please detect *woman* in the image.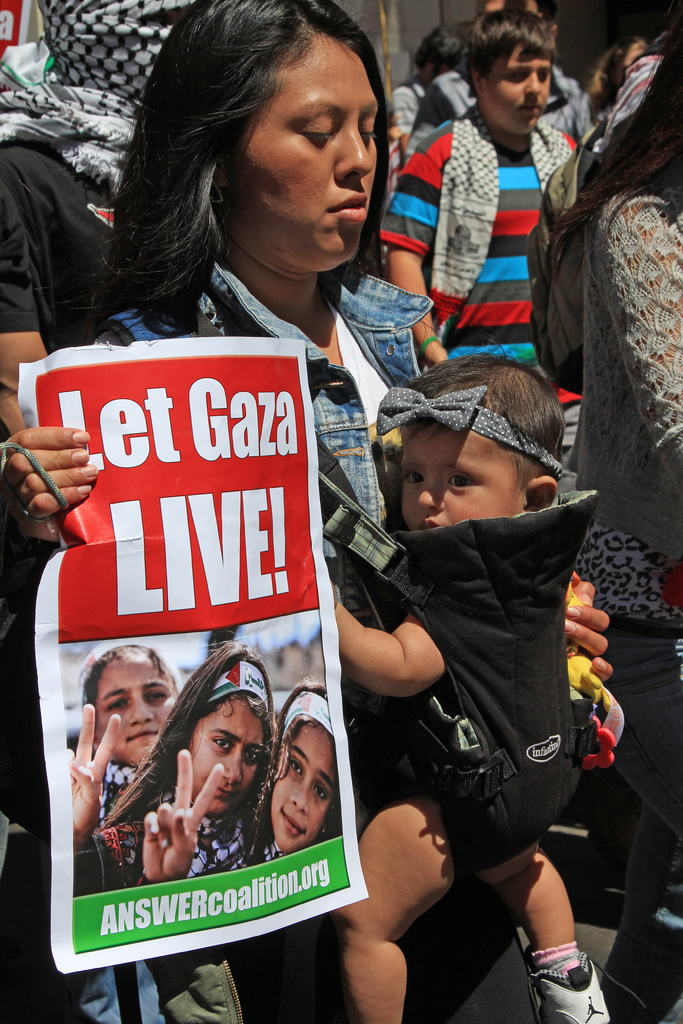
<region>73, 639, 276, 889</region>.
